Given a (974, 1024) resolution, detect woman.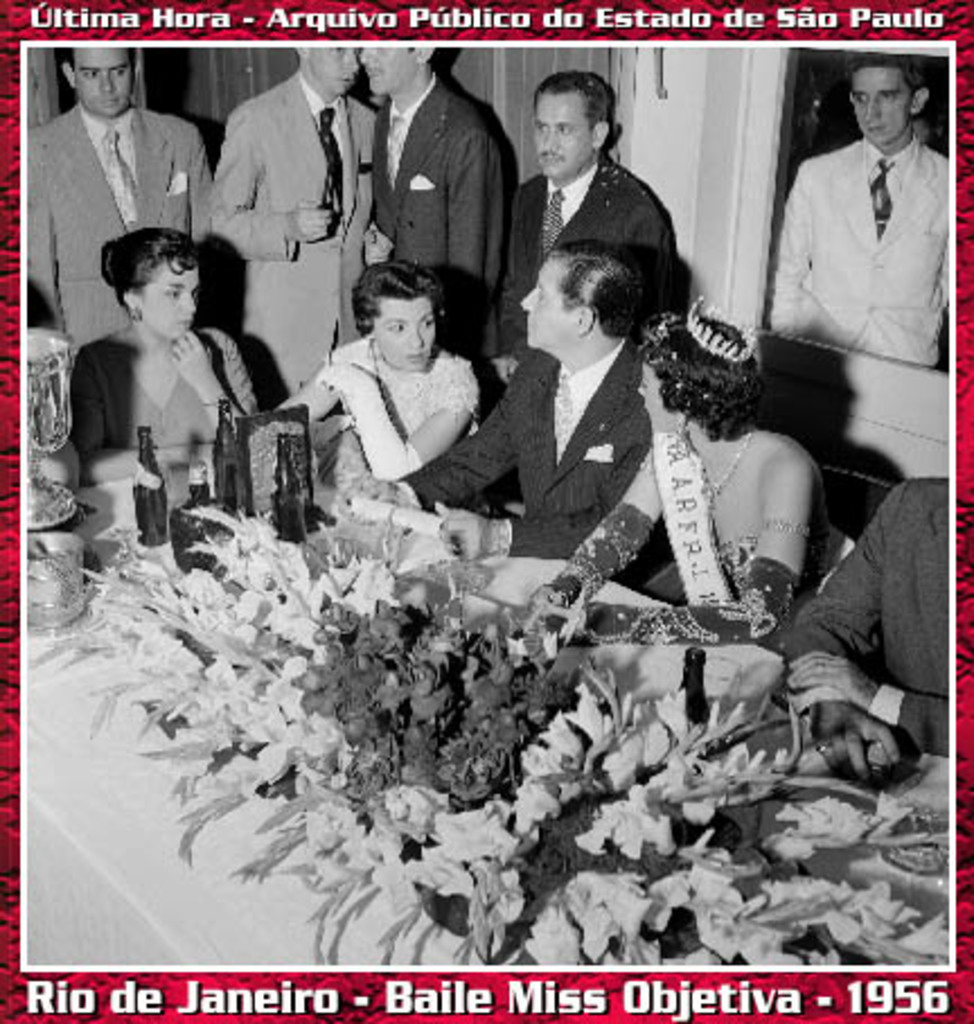
bbox(514, 307, 845, 670).
